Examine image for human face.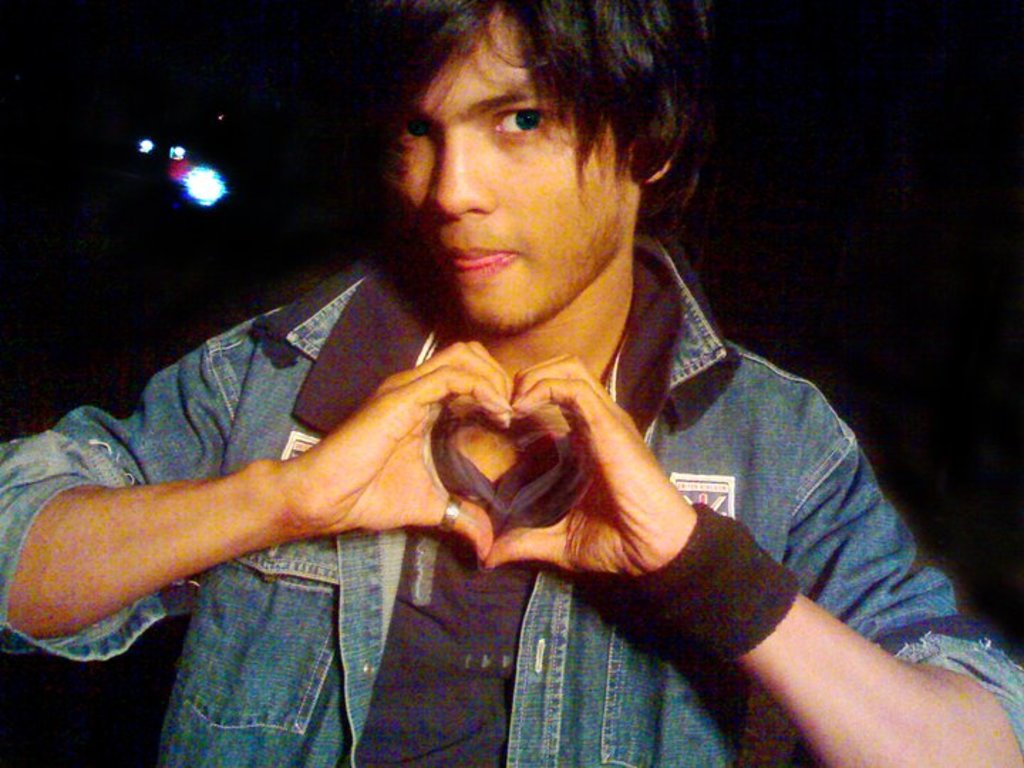
Examination result: <bbox>388, 0, 636, 333</bbox>.
